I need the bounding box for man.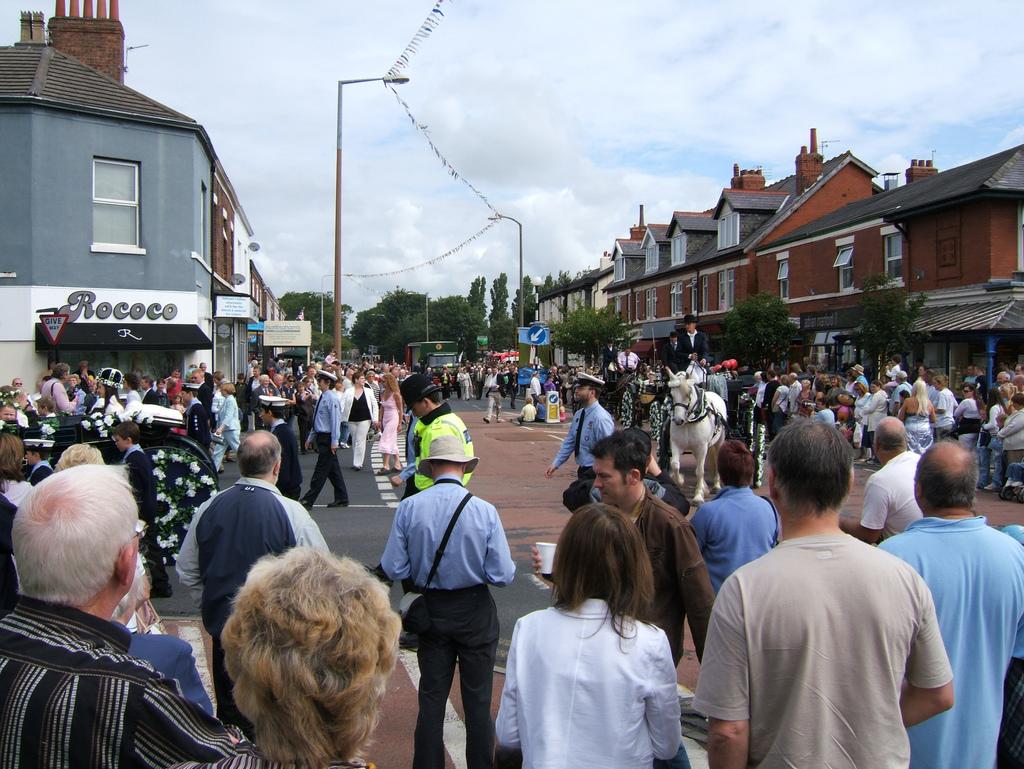
Here it is: 838/417/925/543.
